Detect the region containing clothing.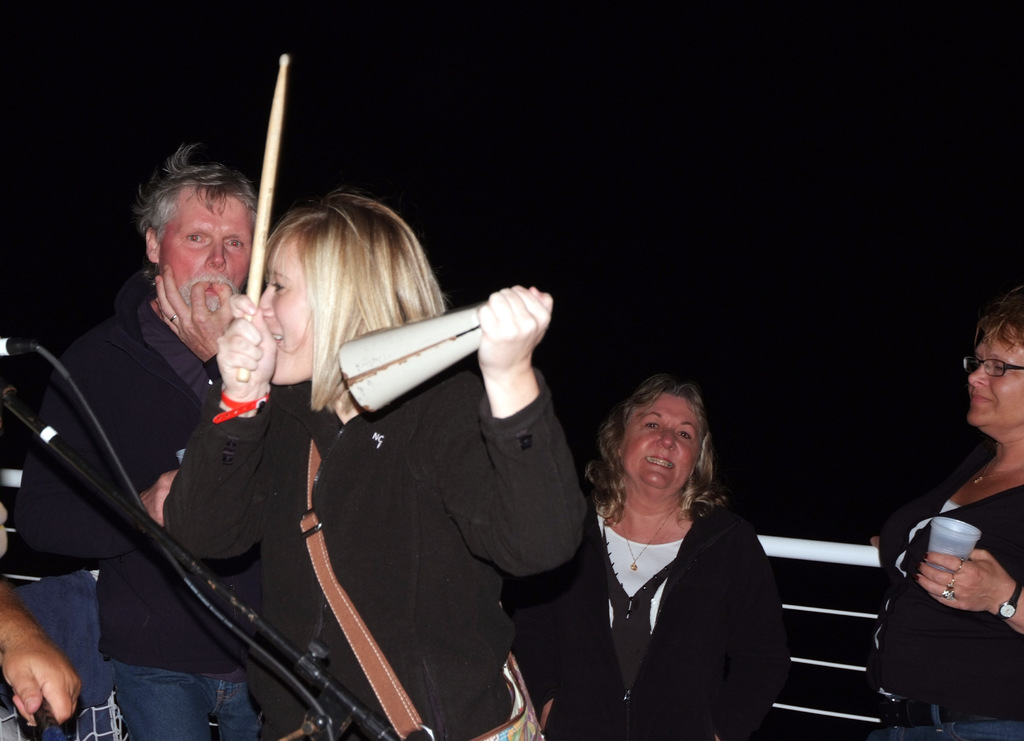
<region>874, 475, 1023, 740</region>.
